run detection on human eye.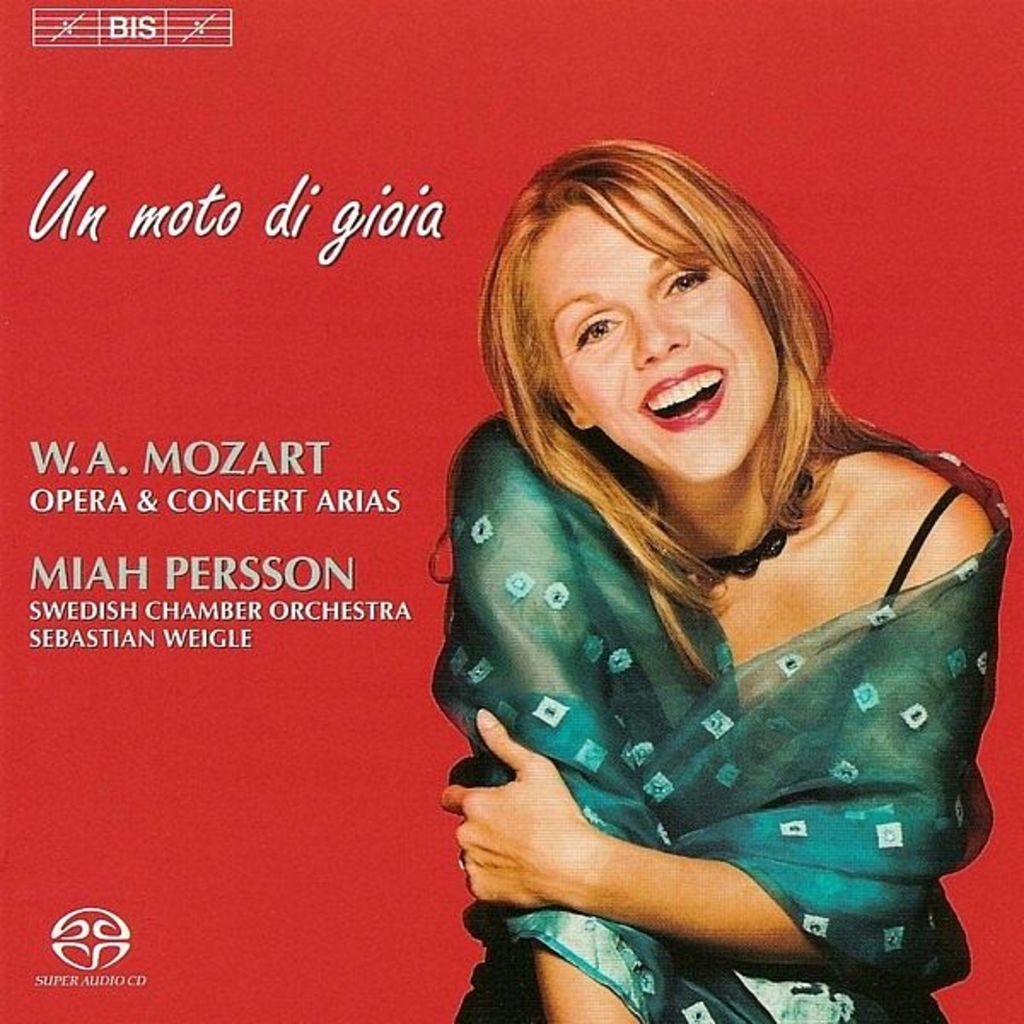
Result: bbox=(660, 265, 708, 300).
